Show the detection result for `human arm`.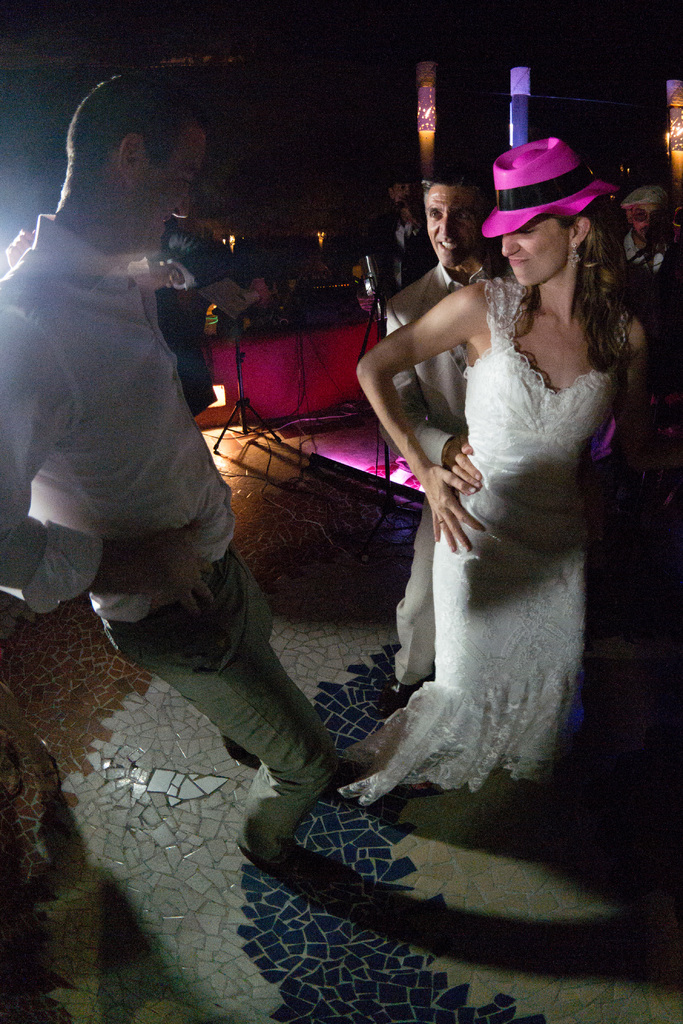
box(0, 312, 215, 620).
